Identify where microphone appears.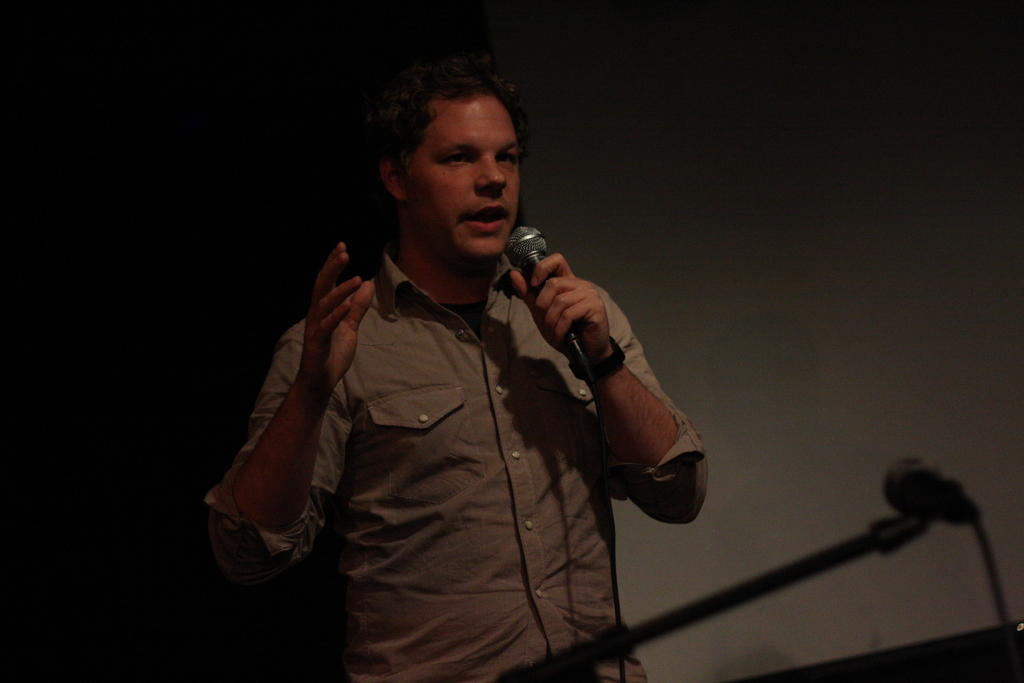
Appears at pyautogui.locateOnScreen(503, 225, 591, 381).
